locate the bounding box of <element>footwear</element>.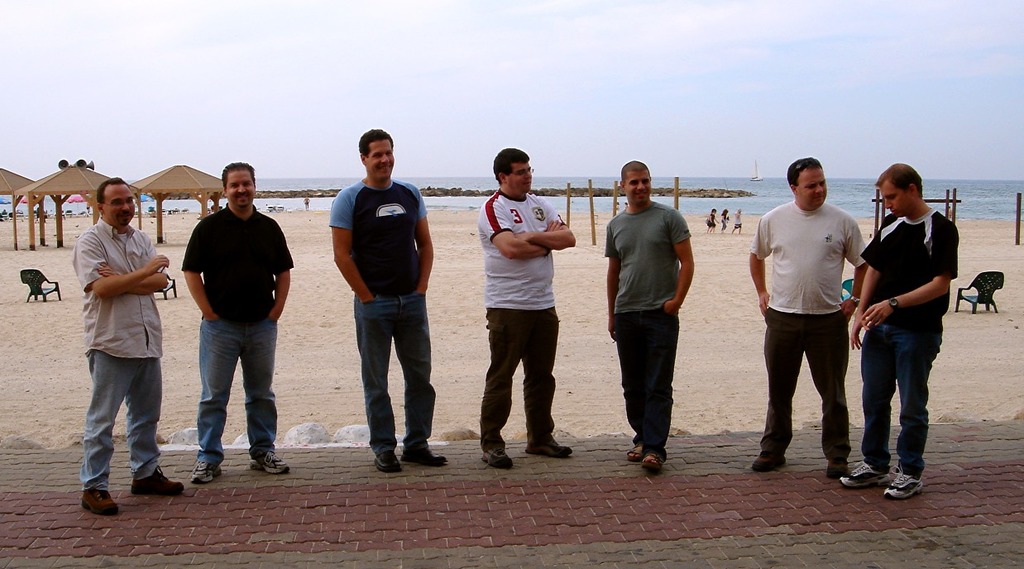
Bounding box: 82:483:119:519.
